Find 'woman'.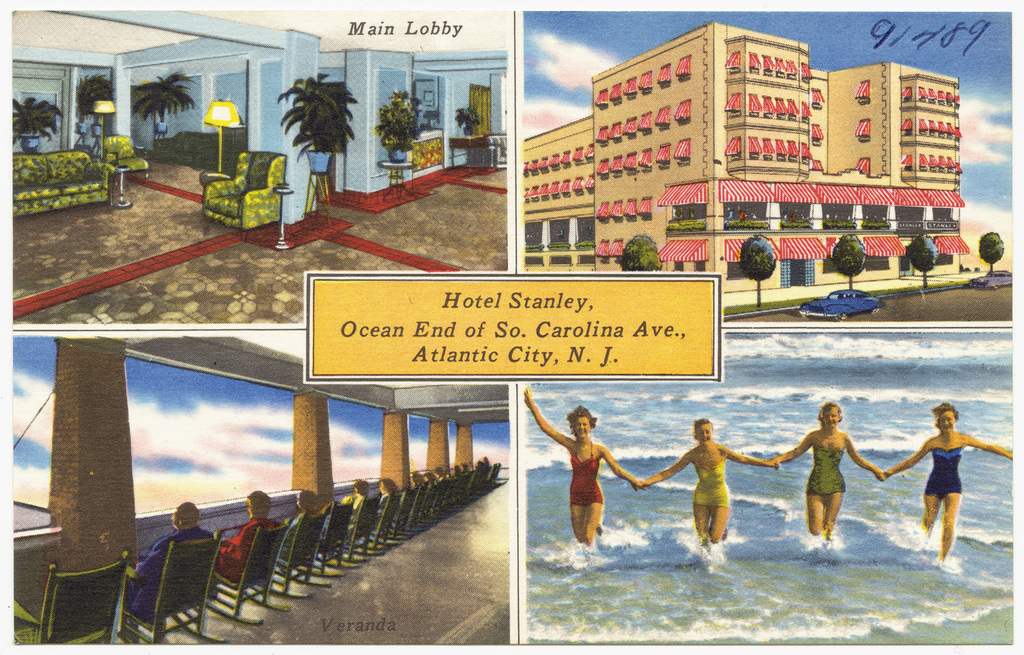
886 402 1014 559.
